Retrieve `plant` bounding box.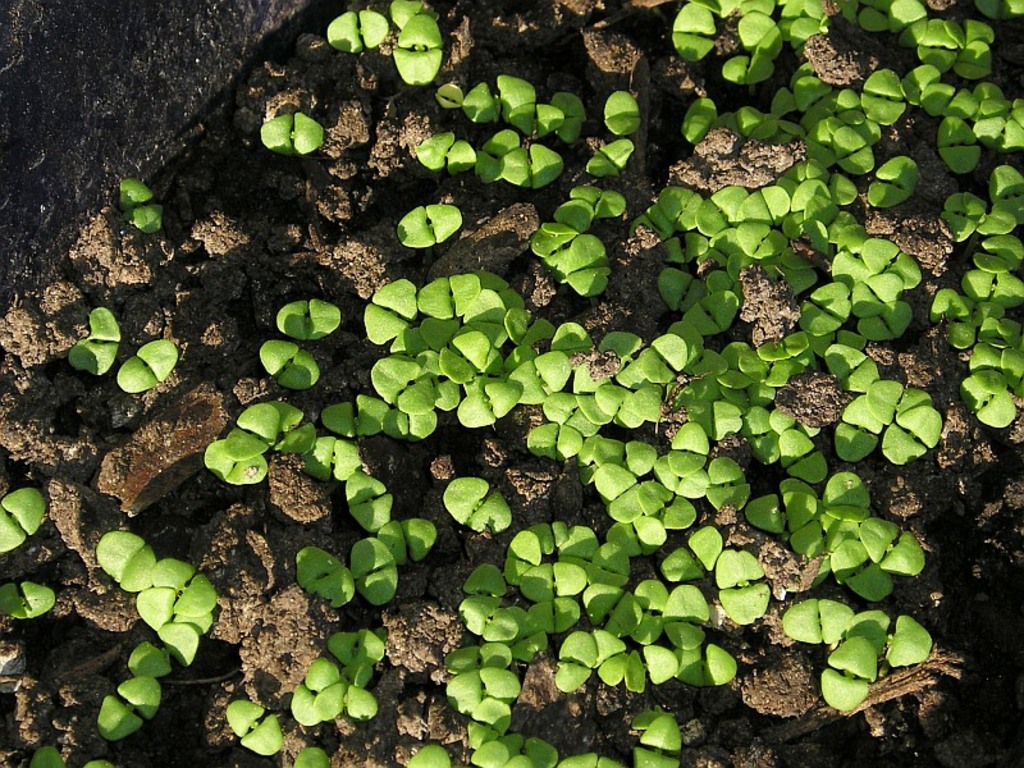
Bounding box: crop(457, 585, 522, 639).
